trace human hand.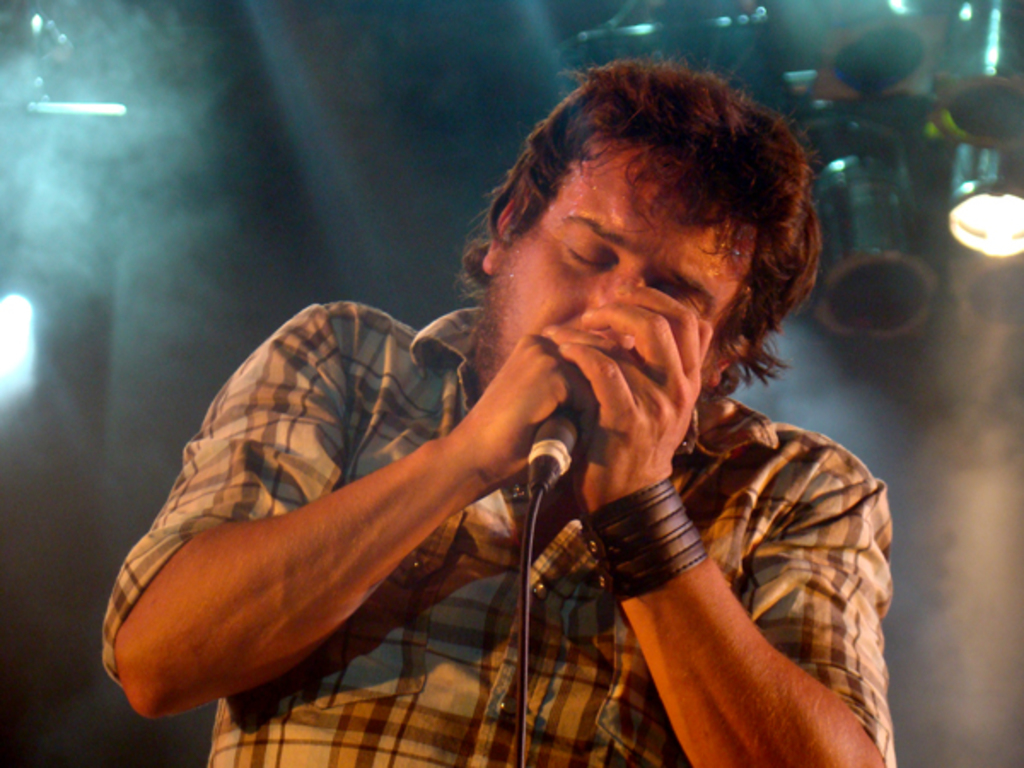
Traced to <bbox>544, 278, 719, 509</bbox>.
